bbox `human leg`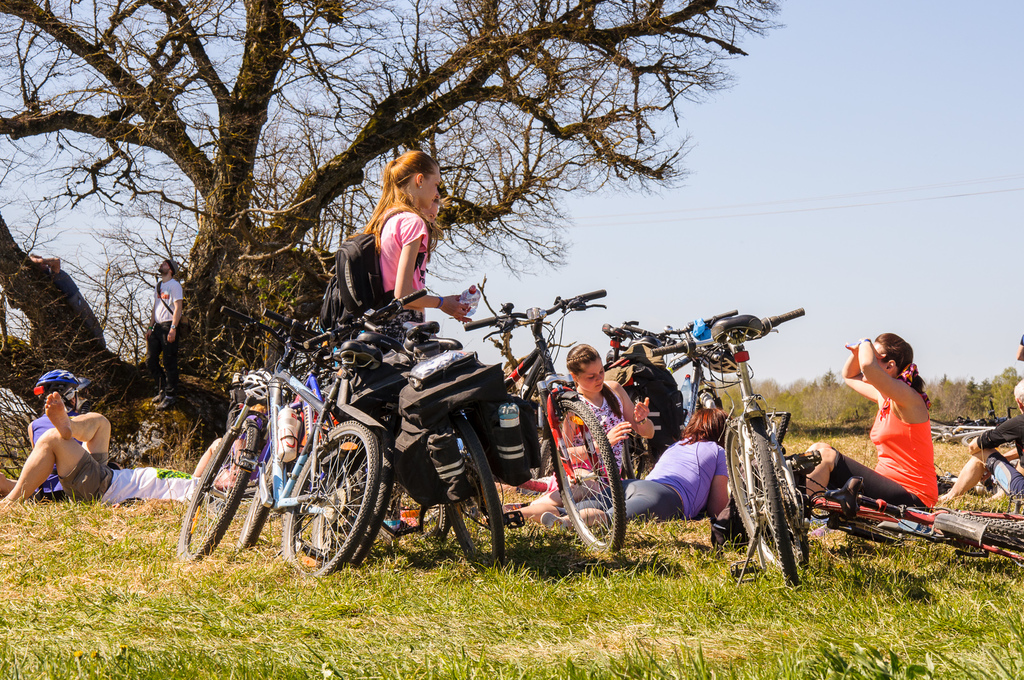
bbox=(47, 389, 113, 462)
